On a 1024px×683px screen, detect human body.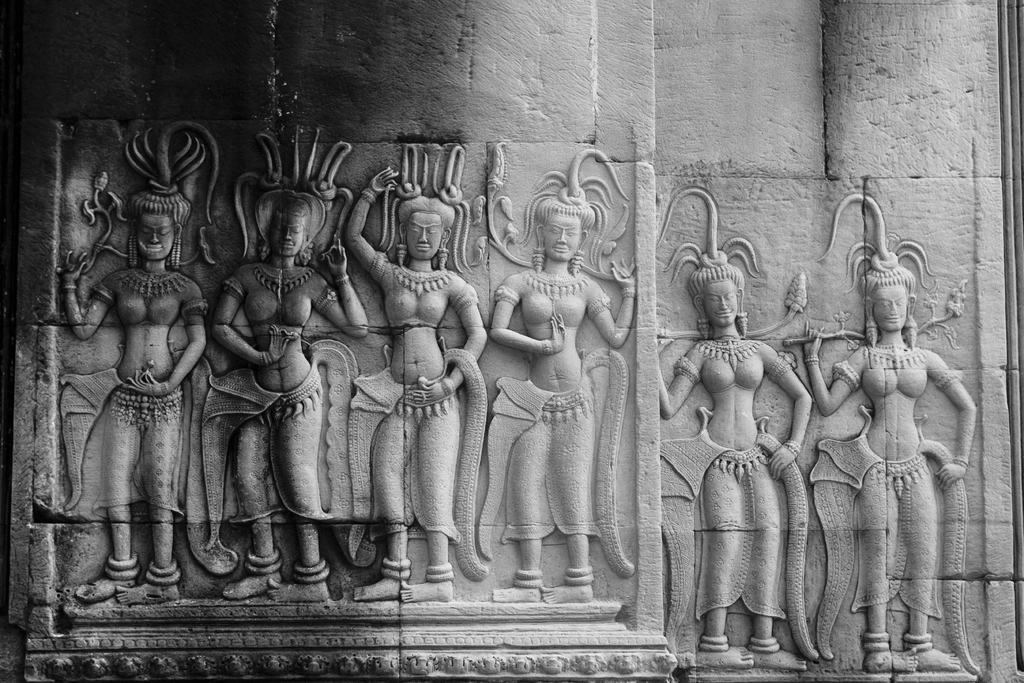
box=[65, 159, 208, 600].
